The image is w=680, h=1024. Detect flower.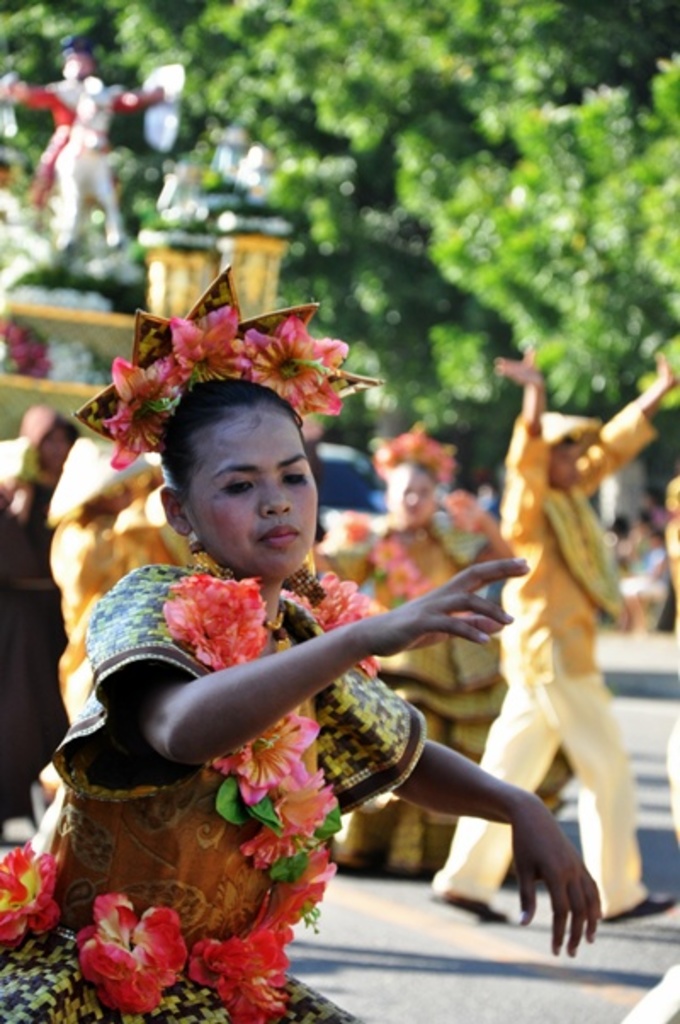
Detection: {"x1": 100, "y1": 357, "x2": 184, "y2": 475}.
